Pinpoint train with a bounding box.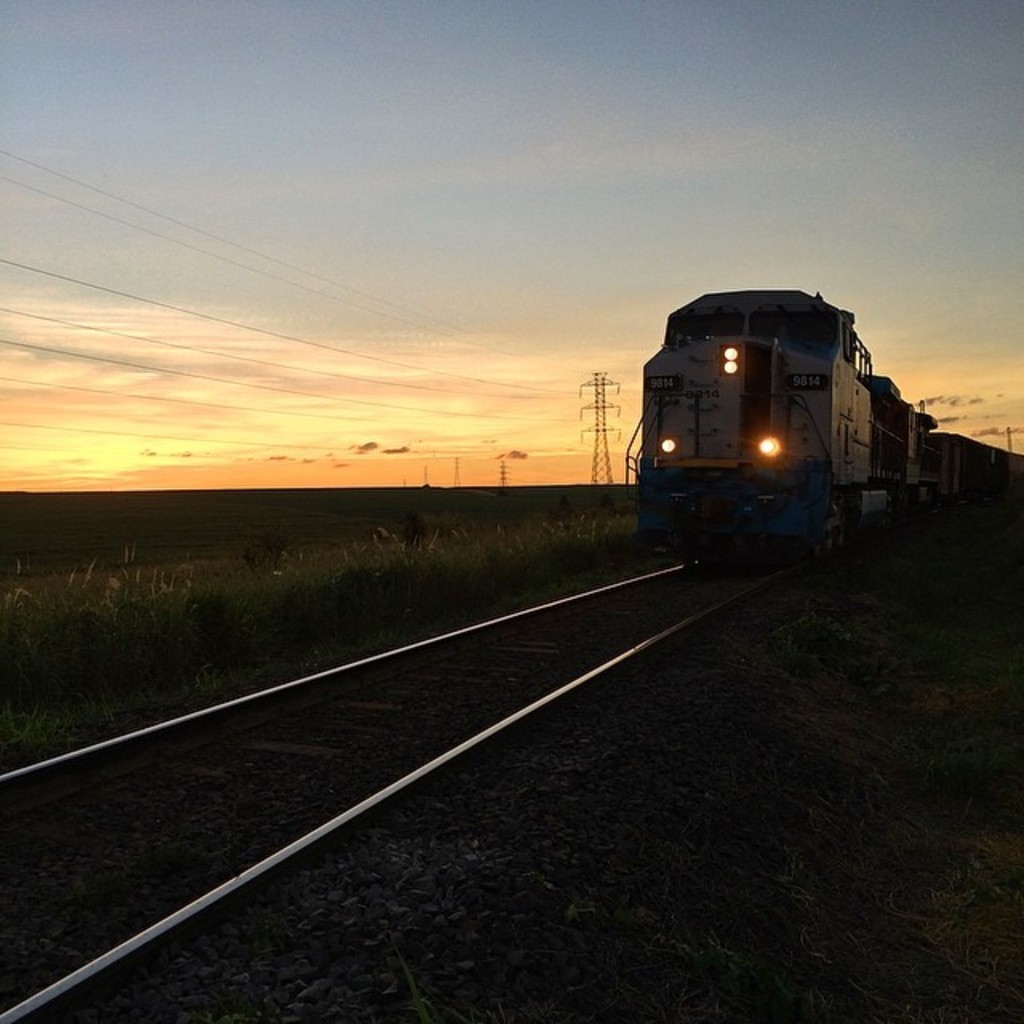
[627,294,1022,587].
